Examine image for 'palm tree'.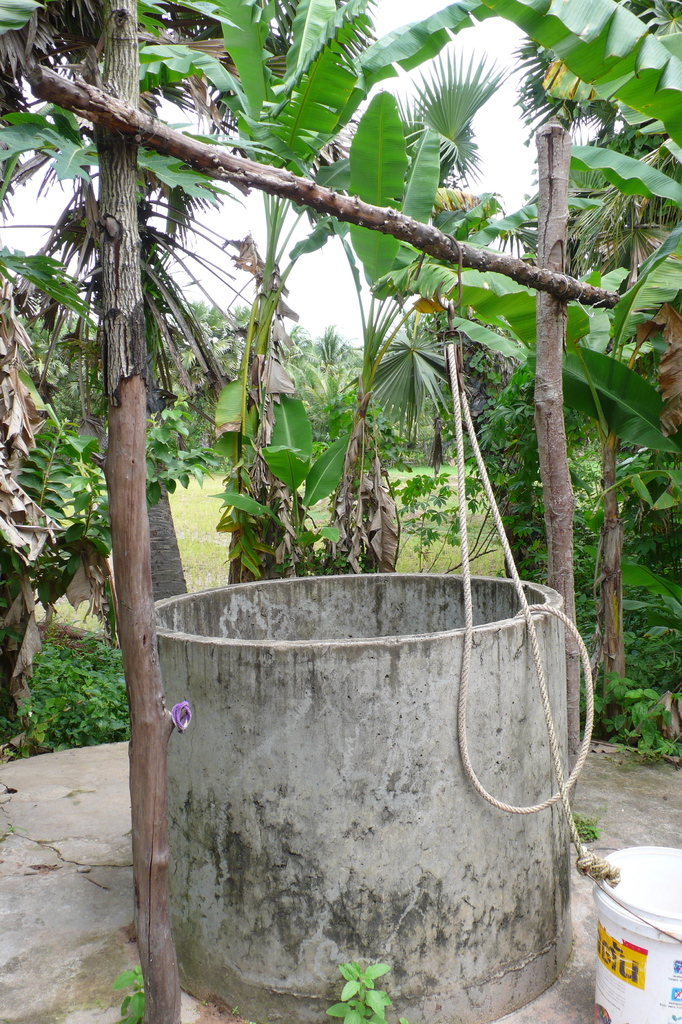
Examination result: Rect(368, 68, 482, 424).
